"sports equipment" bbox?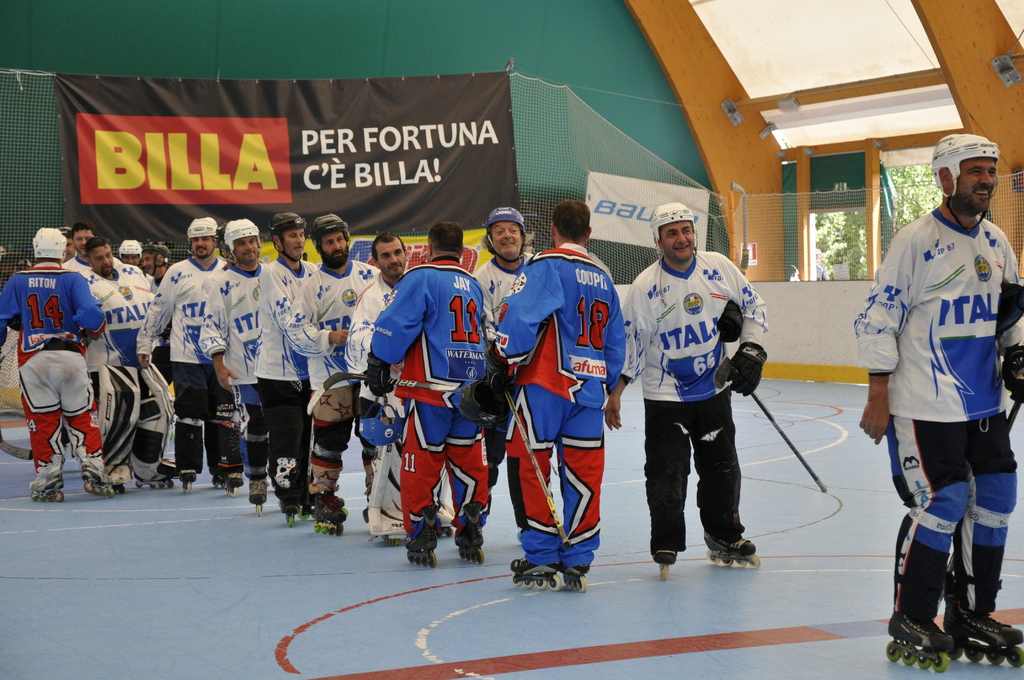
x1=224 y1=219 x2=260 y2=266
